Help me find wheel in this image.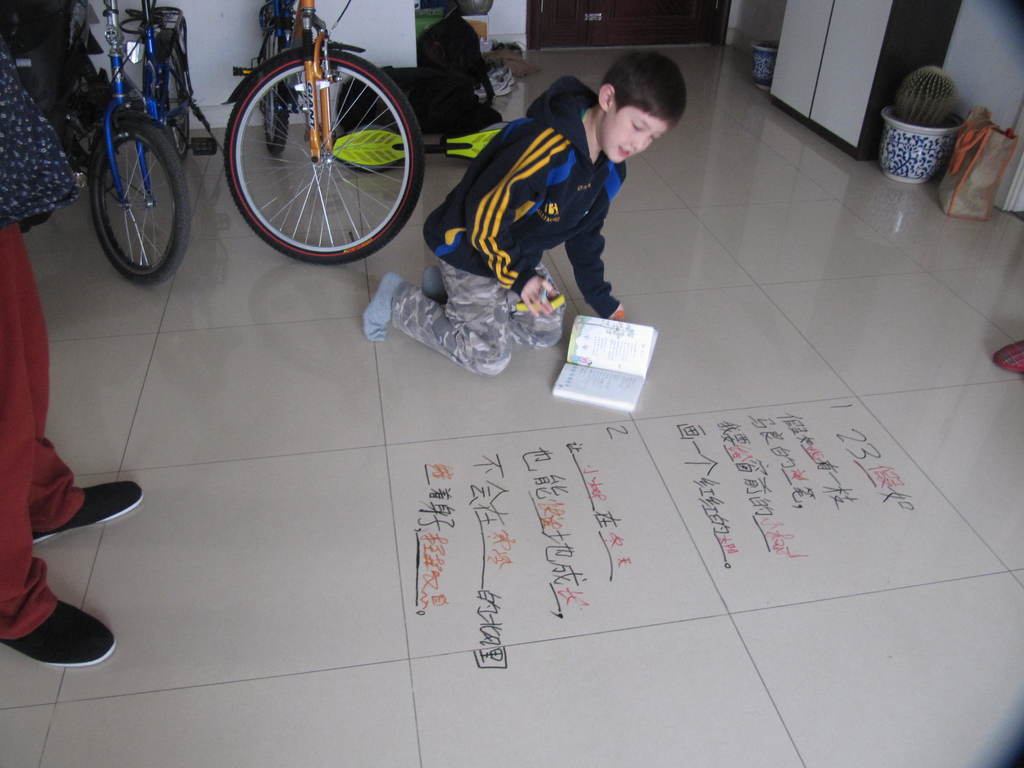
Found it: select_region(84, 111, 190, 283).
